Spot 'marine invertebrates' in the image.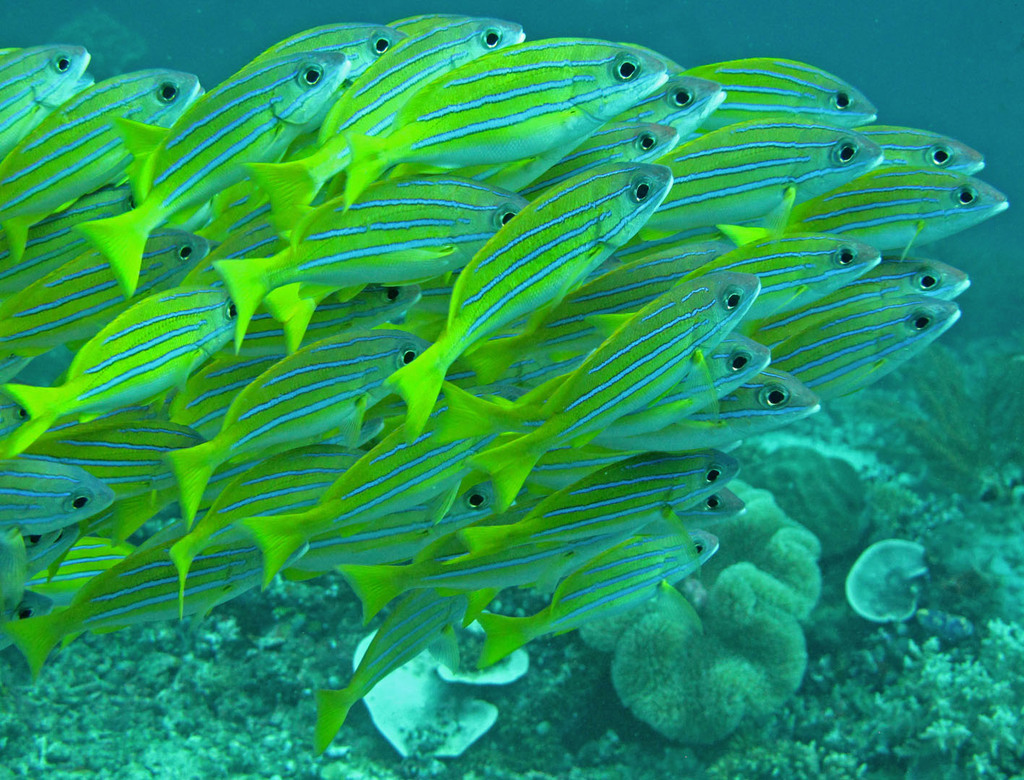
'marine invertebrates' found at BBox(569, 476, 828, 751).
